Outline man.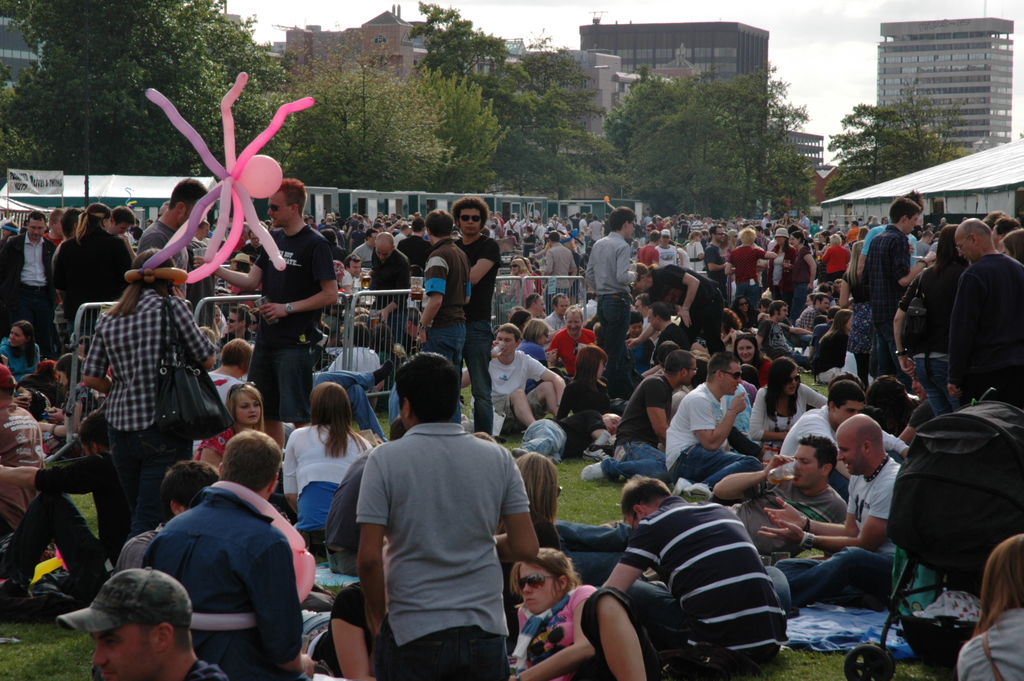
Outline: <region>191, 179, 337, 436</region>.
